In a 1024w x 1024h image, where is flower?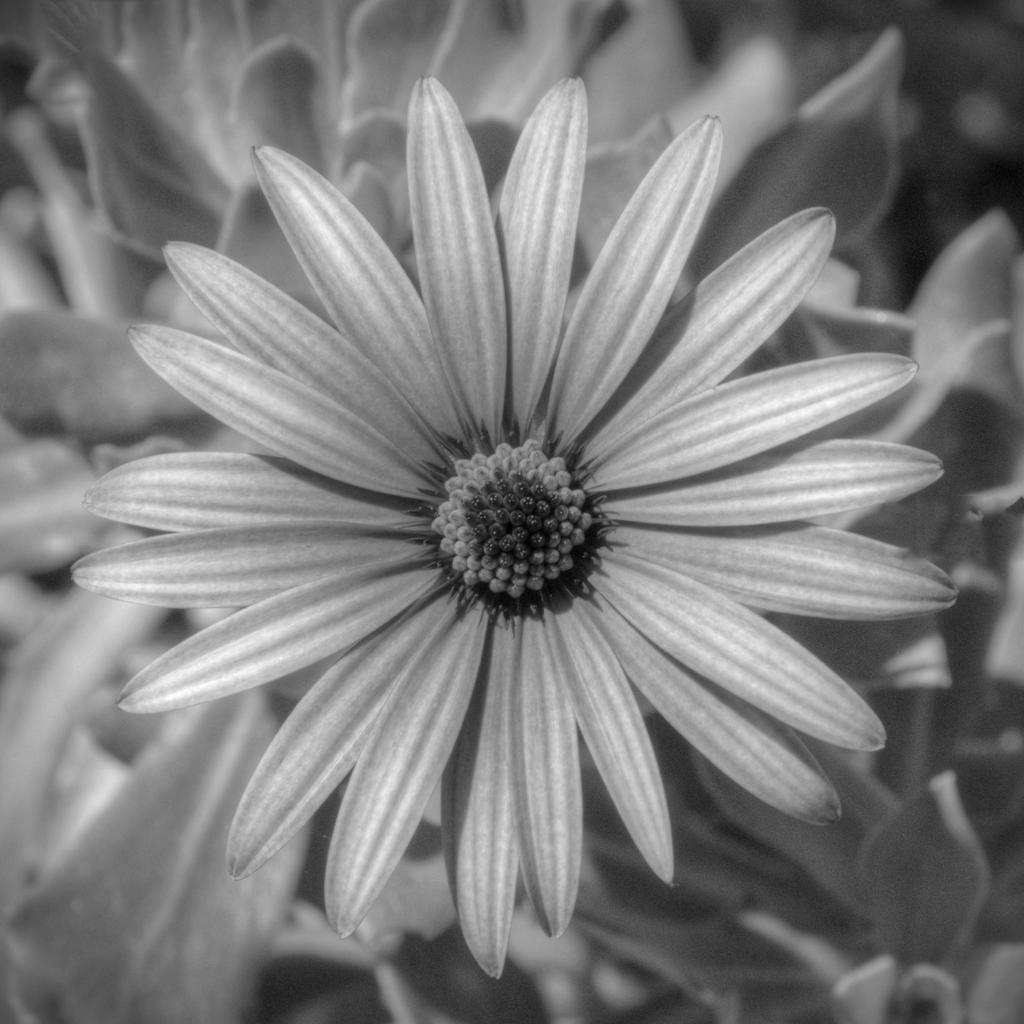
bbox=(67, 70, 970, 987).
